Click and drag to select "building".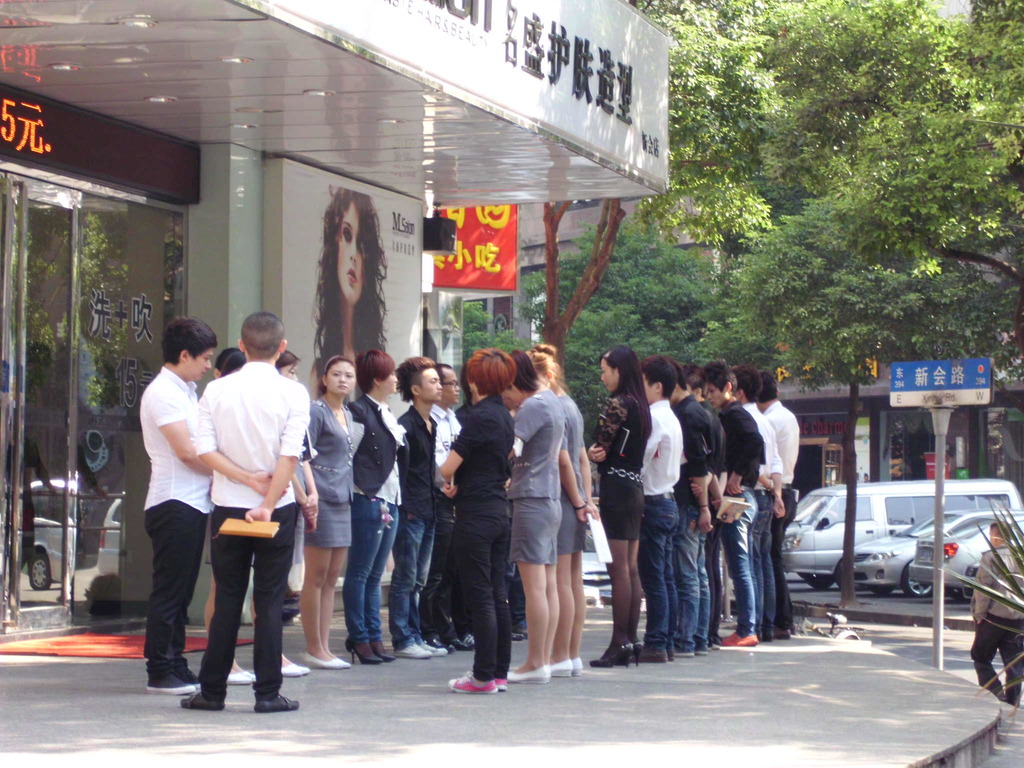
Selection: crop(424, 190, 1023, 500).
